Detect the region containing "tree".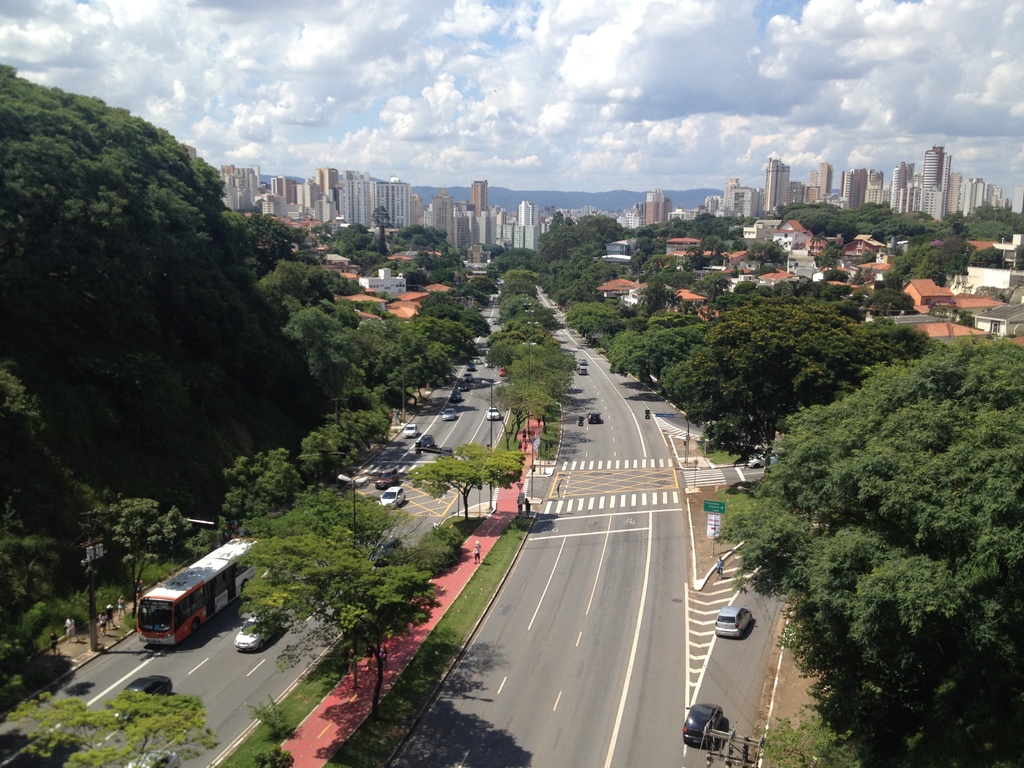
(left=300, top=485, right=413, bottom=542).
